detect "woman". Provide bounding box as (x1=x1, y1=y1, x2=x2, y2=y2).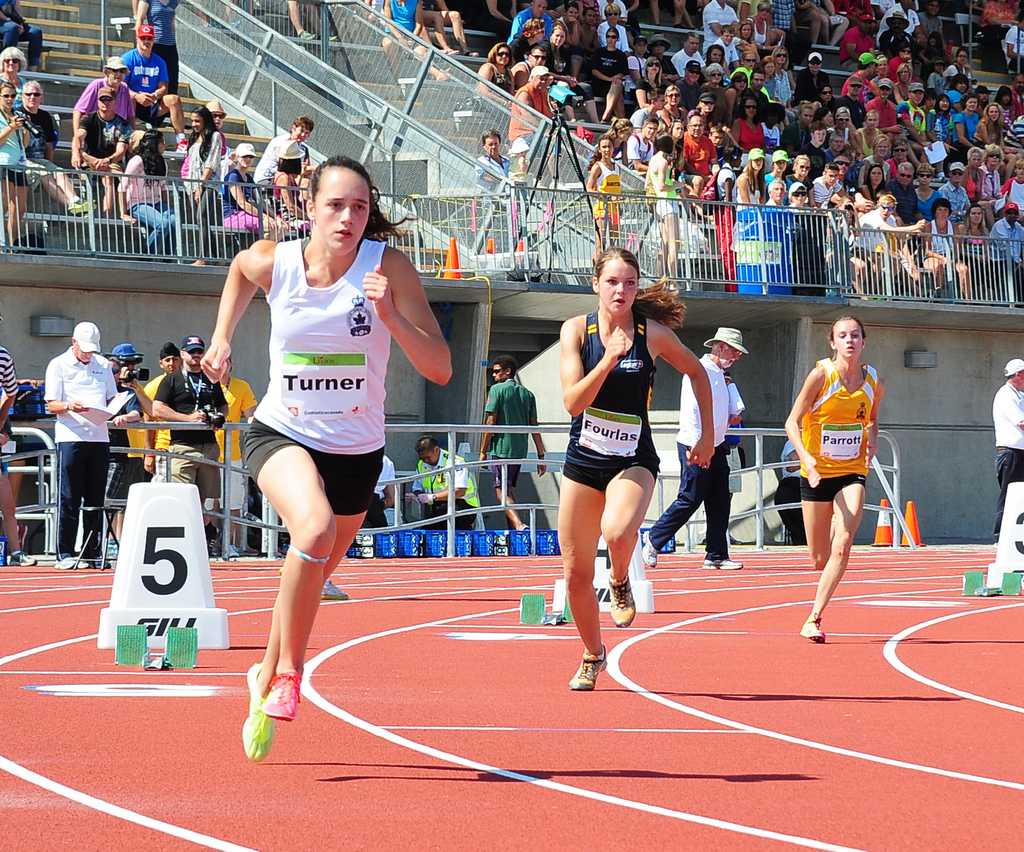
(x1=637, y1=57, x2=668, y2=102).
